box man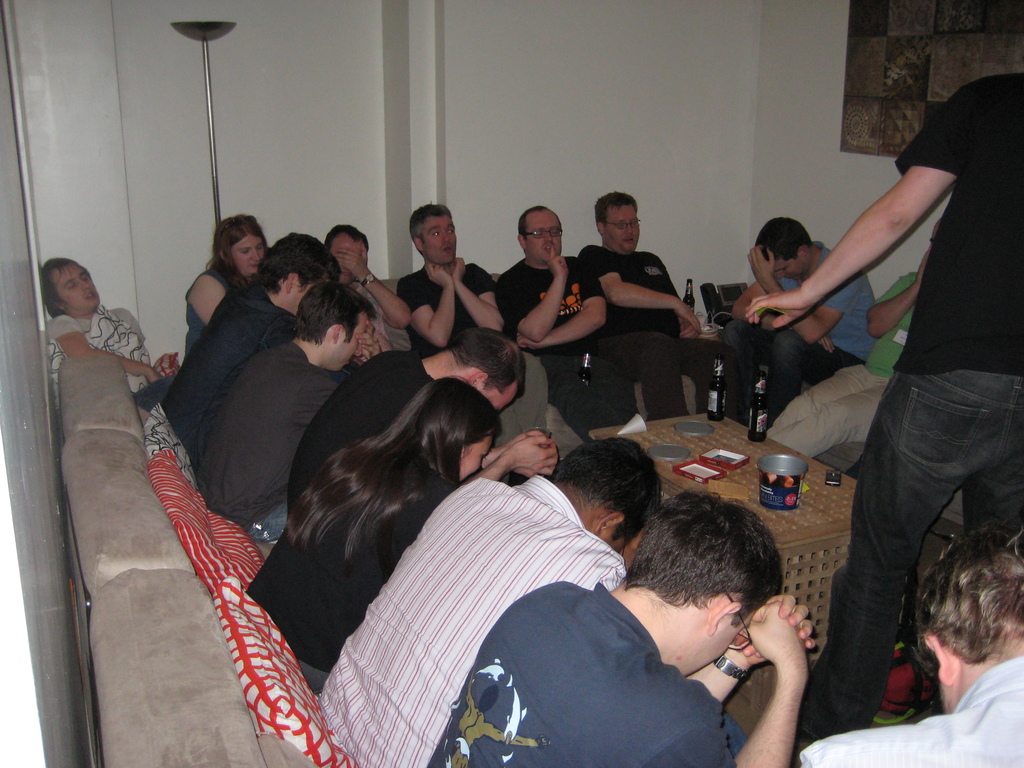
[762,58,1021,737]
